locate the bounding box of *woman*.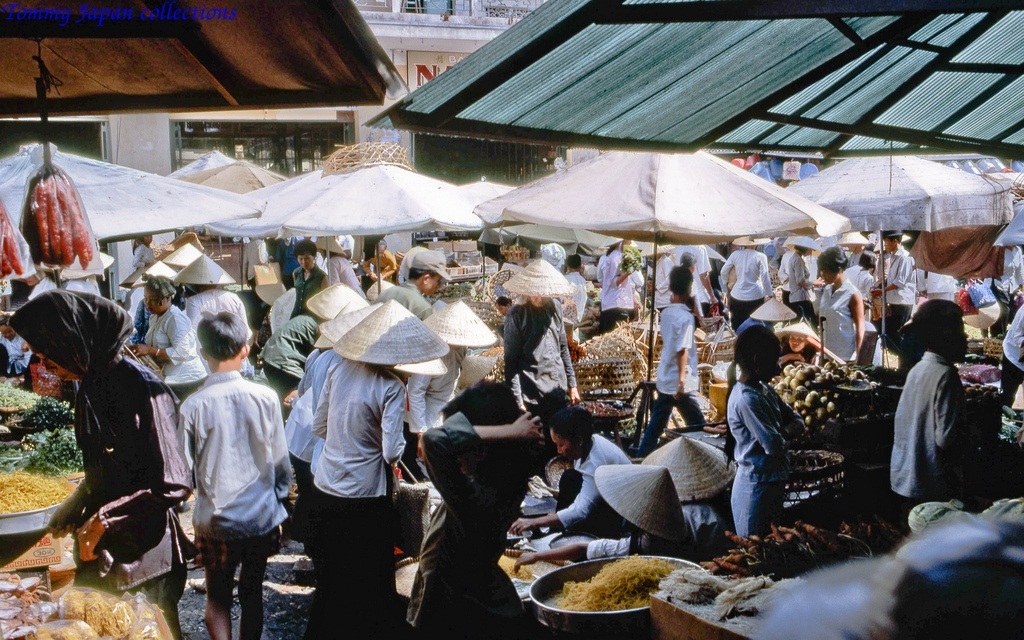
Bounding box: pyautogui.locateOnScreen(503, 403, 651, 532).
